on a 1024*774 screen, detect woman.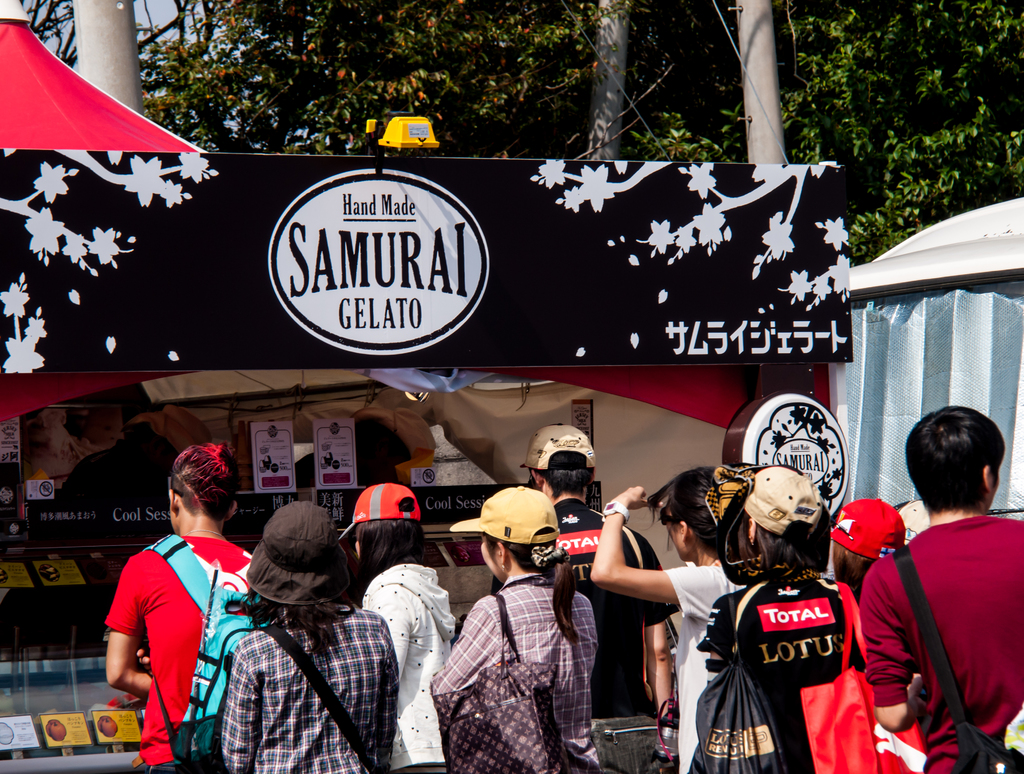
x1=211 y1=503 x2=394 y2=773.
